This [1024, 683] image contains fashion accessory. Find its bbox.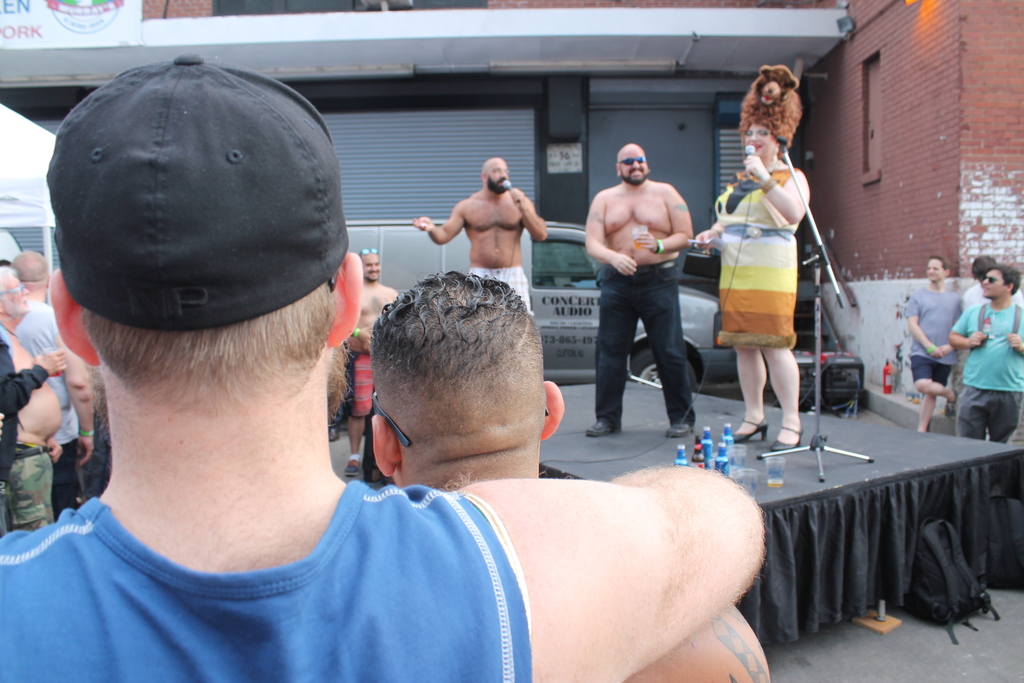
357,247,381,258.
